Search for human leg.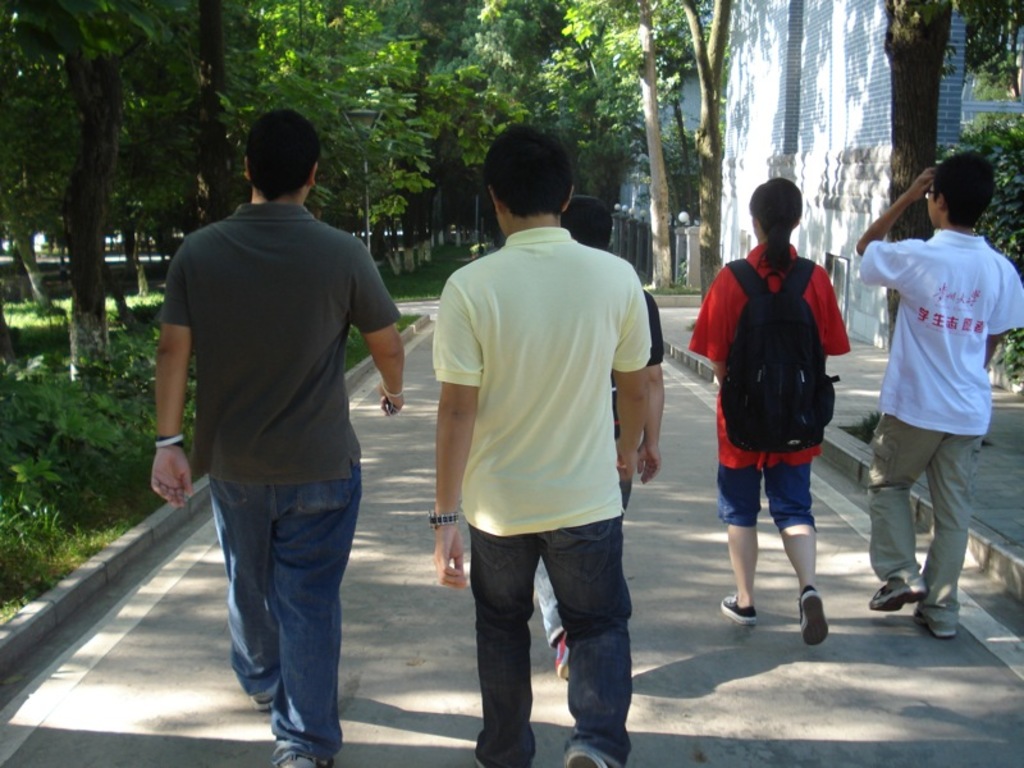
Found at region(209, 472, 273, 708).
